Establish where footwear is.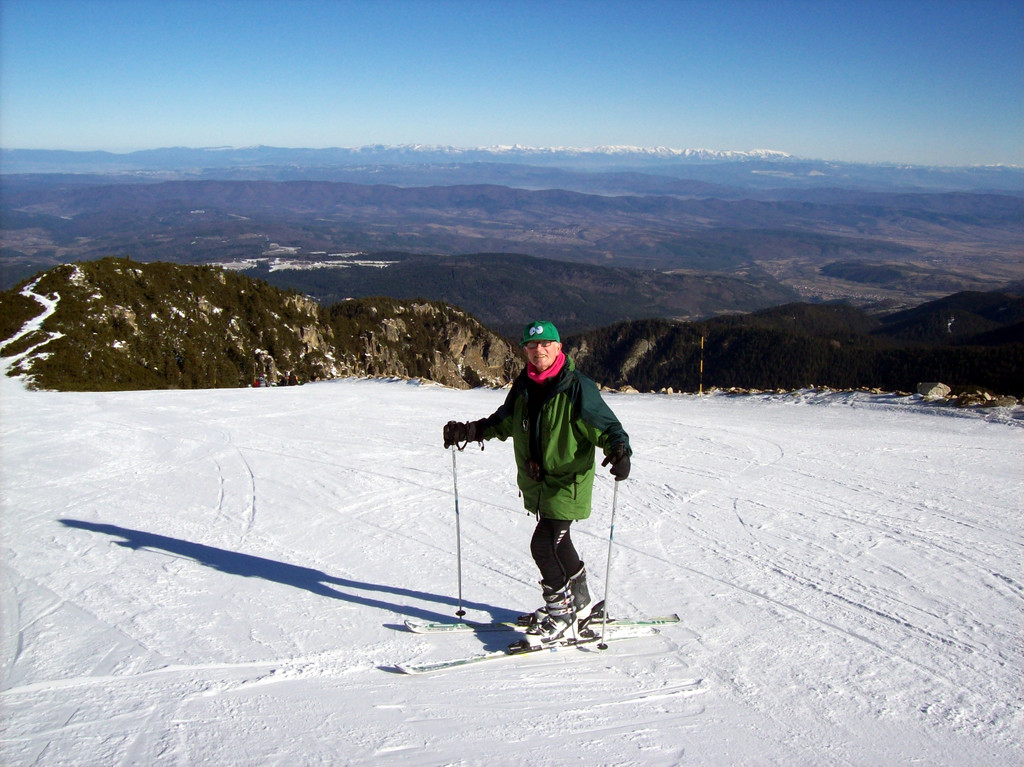
Established at [x1=521, y1=580, x2=580, y2=642].
